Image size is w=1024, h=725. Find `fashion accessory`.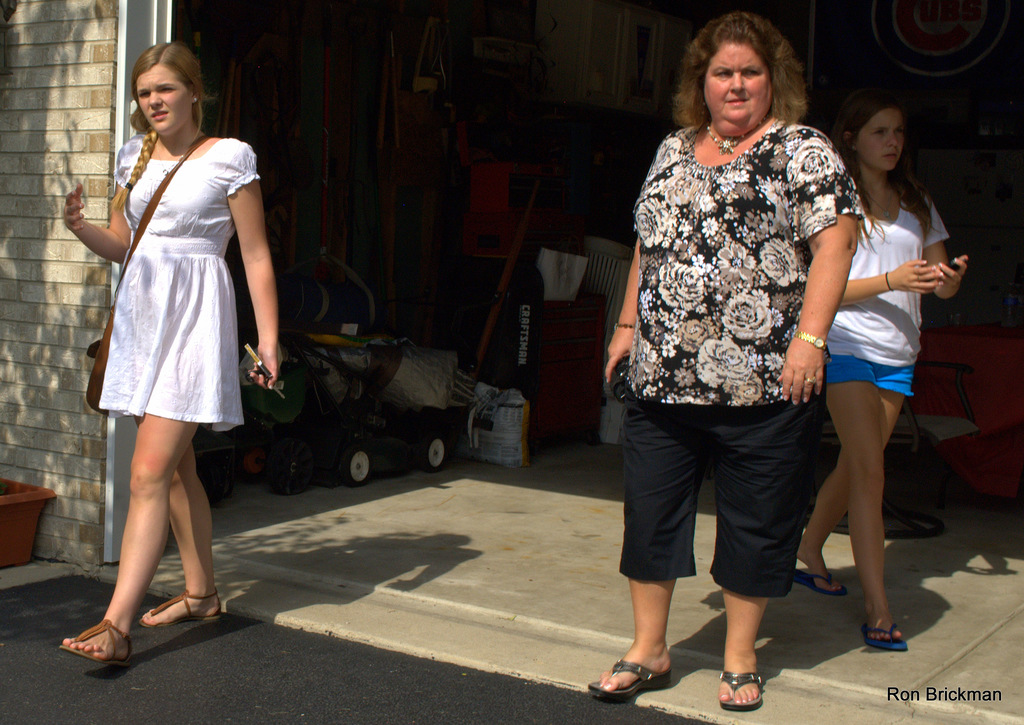
915,273,922,283.
